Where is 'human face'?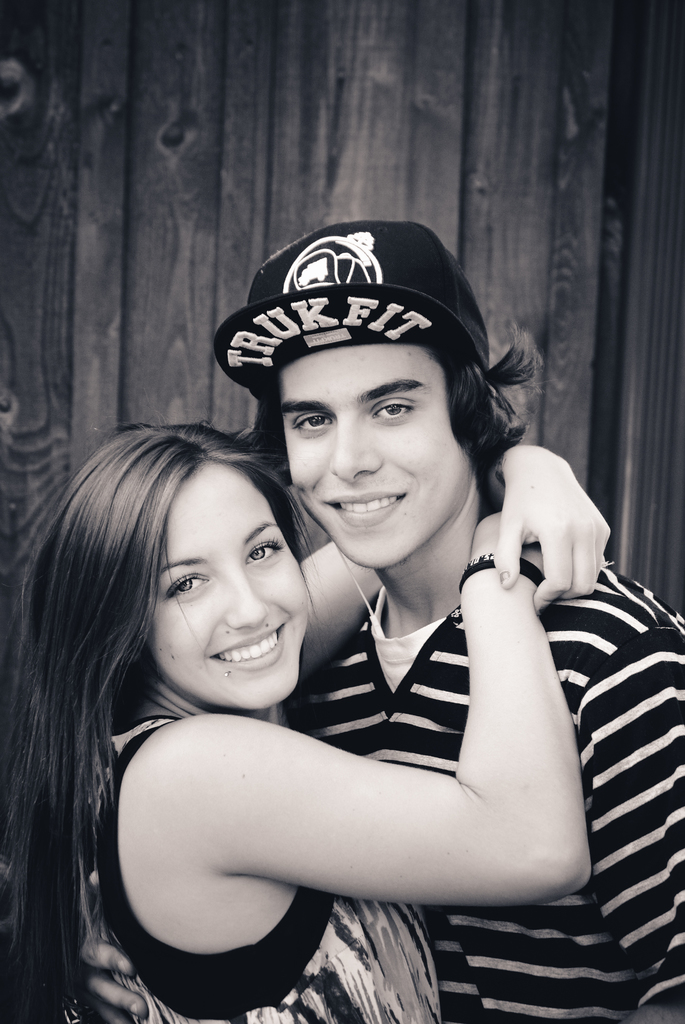
detection(152, 459, 306, 709).
